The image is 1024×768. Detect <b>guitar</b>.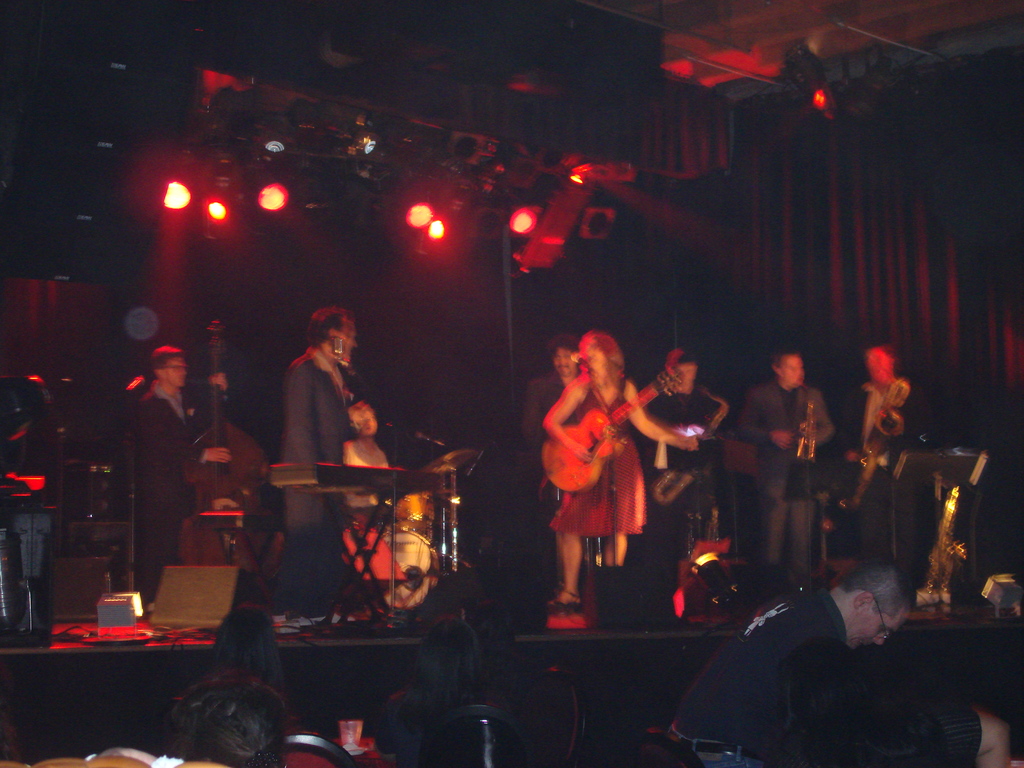
Detection: crop(531, 353, 694, 492).
